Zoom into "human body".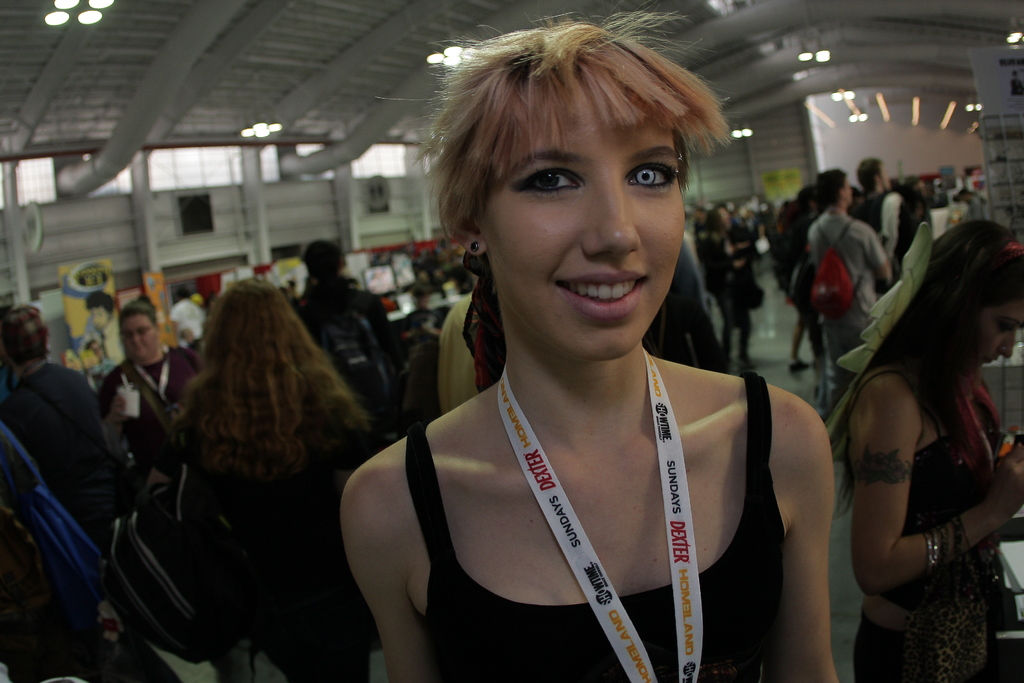
Zoom target: {"left": 342, "top": 362, "right": 866, "bottom": 682}.
